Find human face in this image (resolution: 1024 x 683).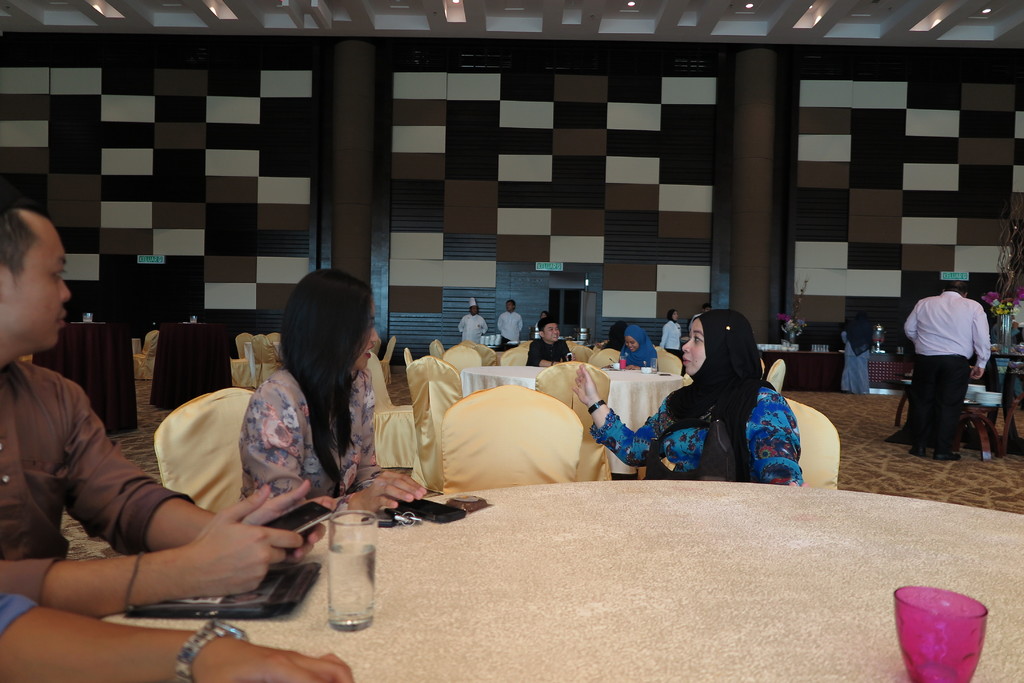
627/339/640/351.
